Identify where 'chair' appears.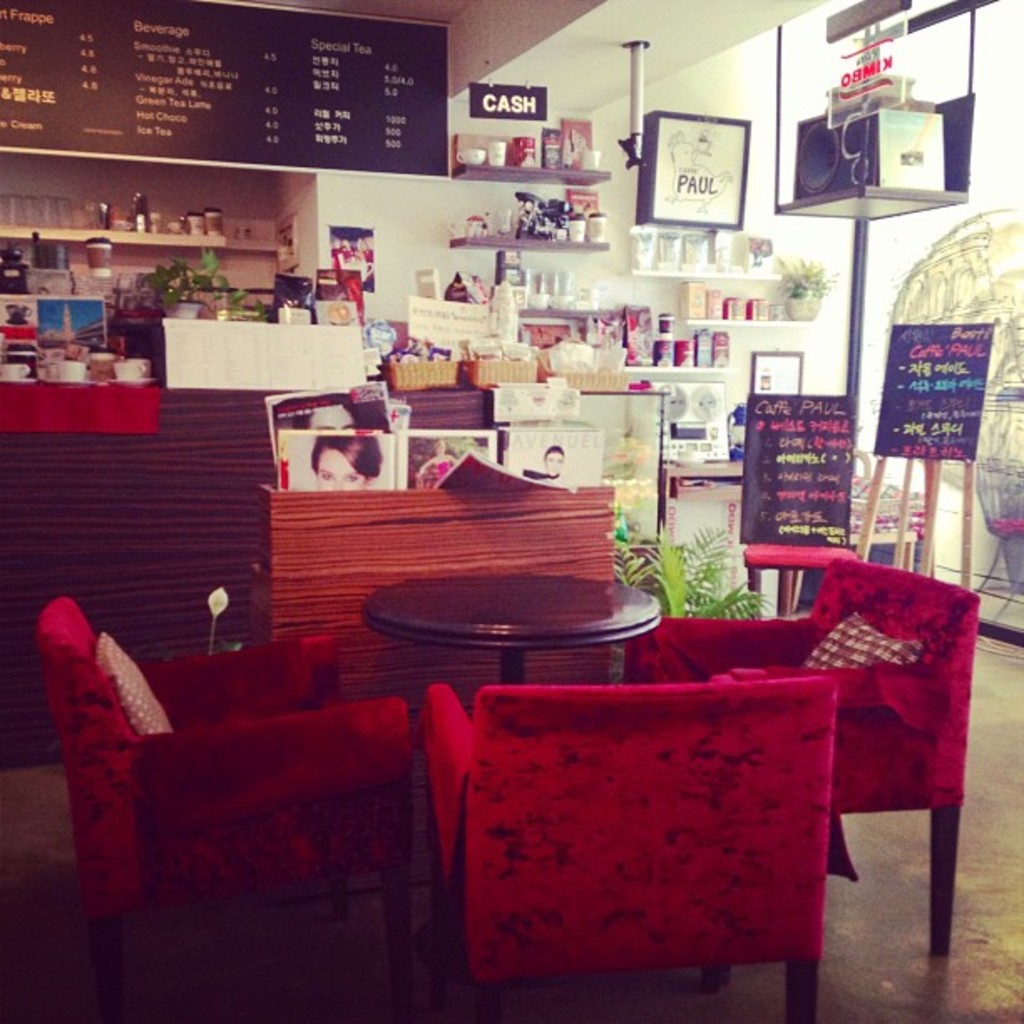
Appears at left=669, top=552, right=992, bottom=975.
